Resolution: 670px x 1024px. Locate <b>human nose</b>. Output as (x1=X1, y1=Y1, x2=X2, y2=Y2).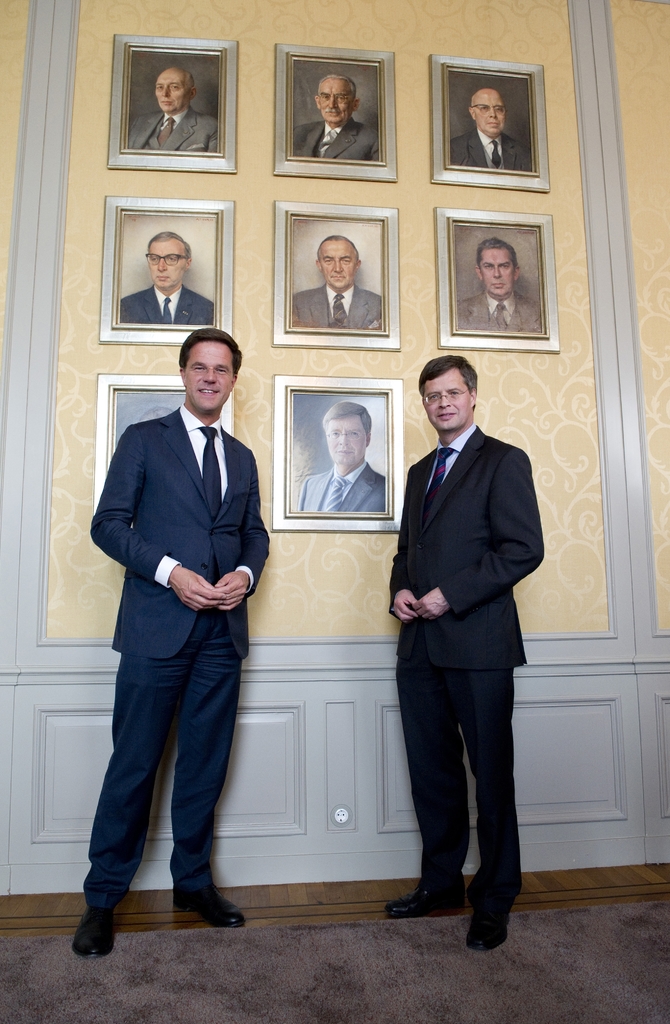
(x1=336, y1=430, x2=347, y2=445).
